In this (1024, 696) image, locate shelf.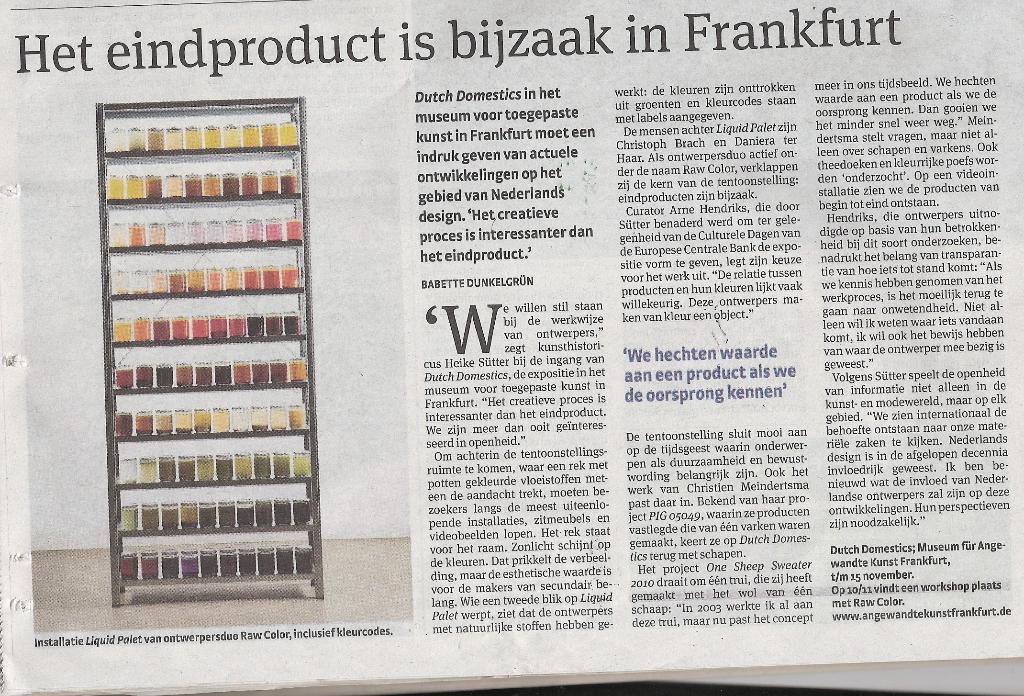
Bounding box: detection(58, 101, 300, 579).
